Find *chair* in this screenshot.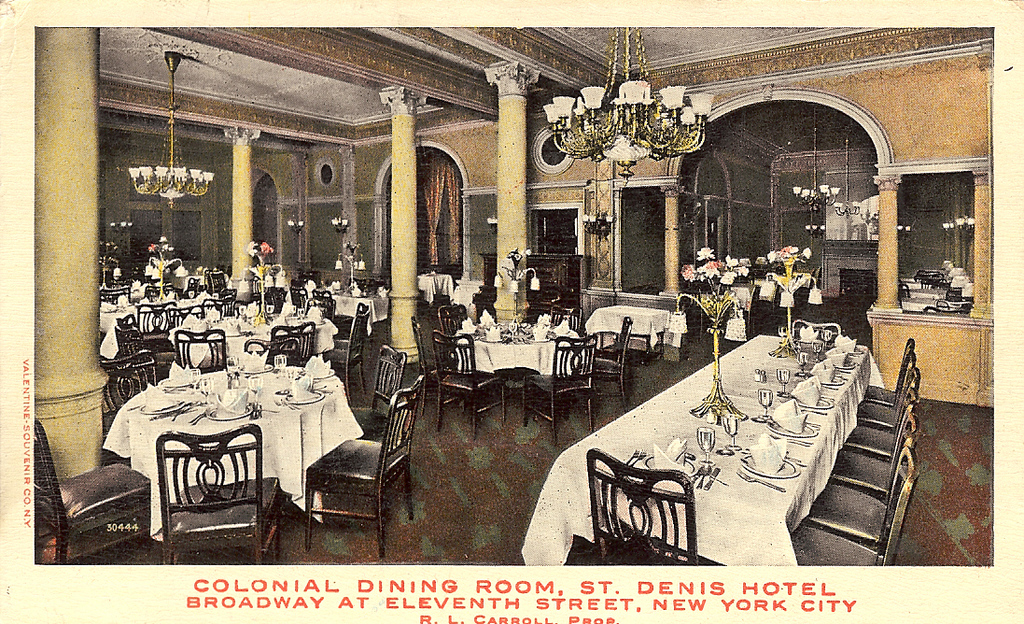
The bounding box for *chair* is [436, 301, 470, 366].
